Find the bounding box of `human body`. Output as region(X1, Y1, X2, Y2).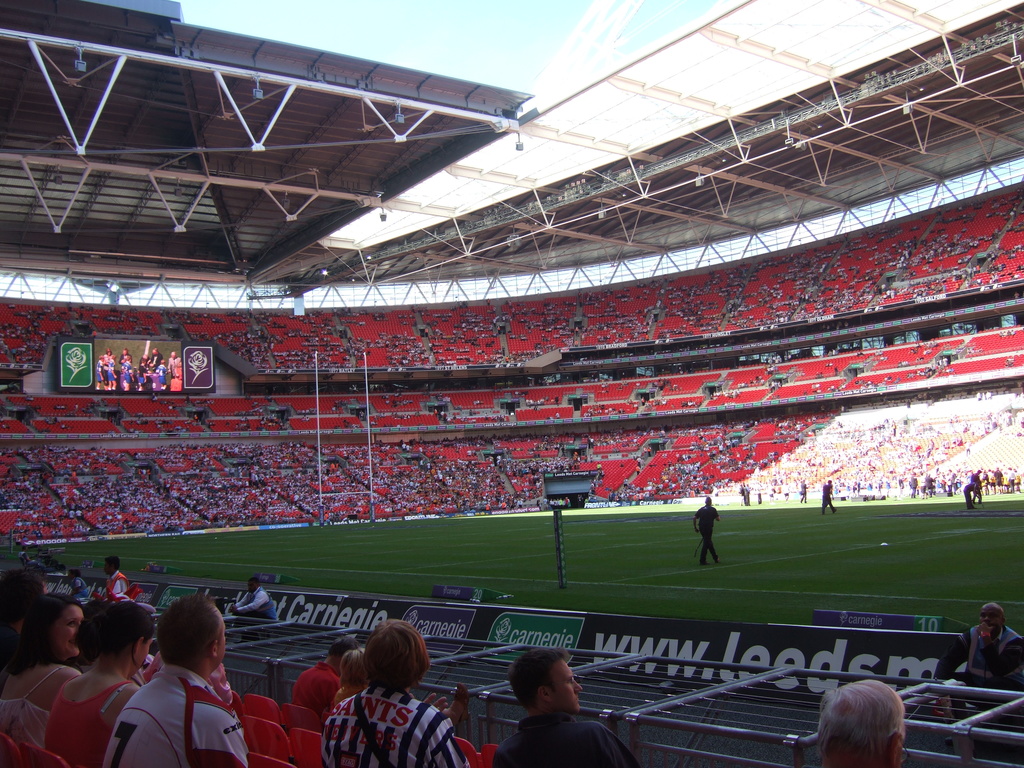
region(961, 483, 976, 506).
